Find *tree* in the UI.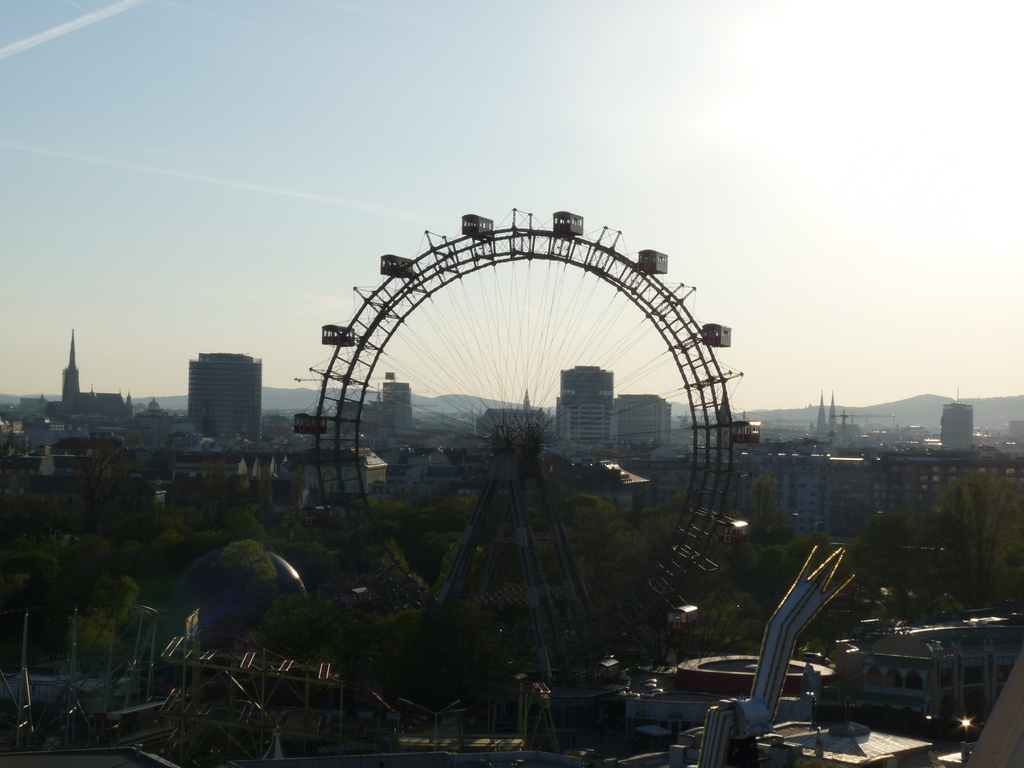
UI element at [44, 427, 154, 537].
